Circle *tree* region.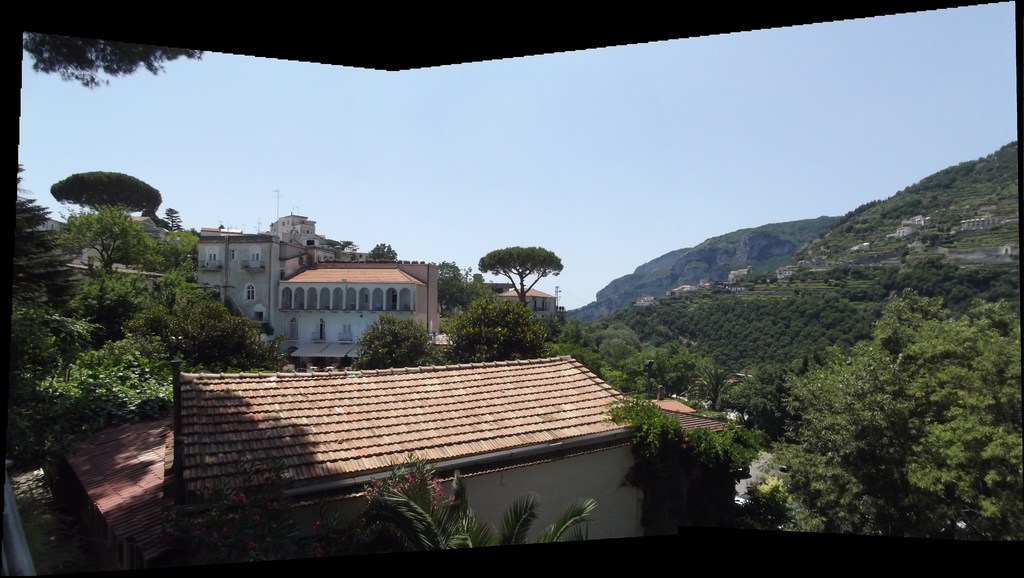
Region: box(741, 430, 884, 534).
